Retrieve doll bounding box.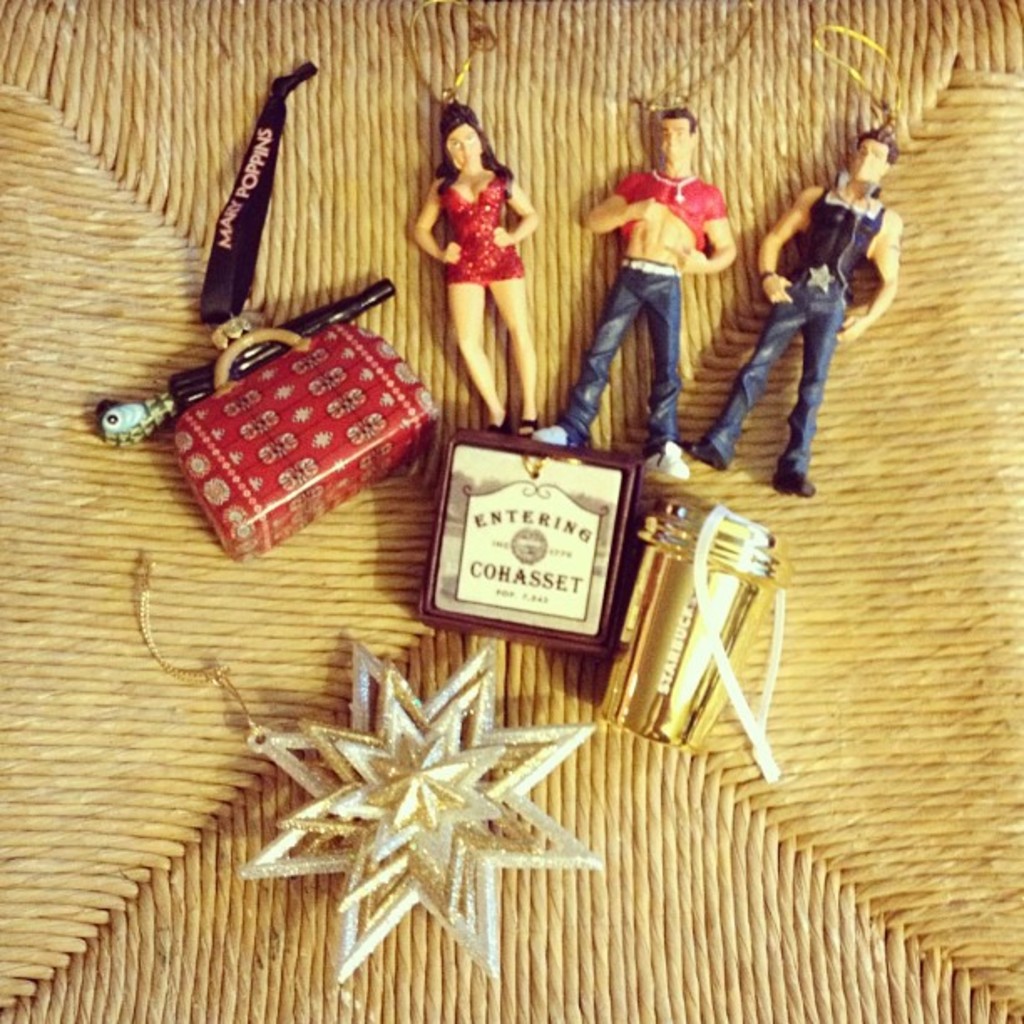
Bounding box: detection(658, 100, 937, 505).
